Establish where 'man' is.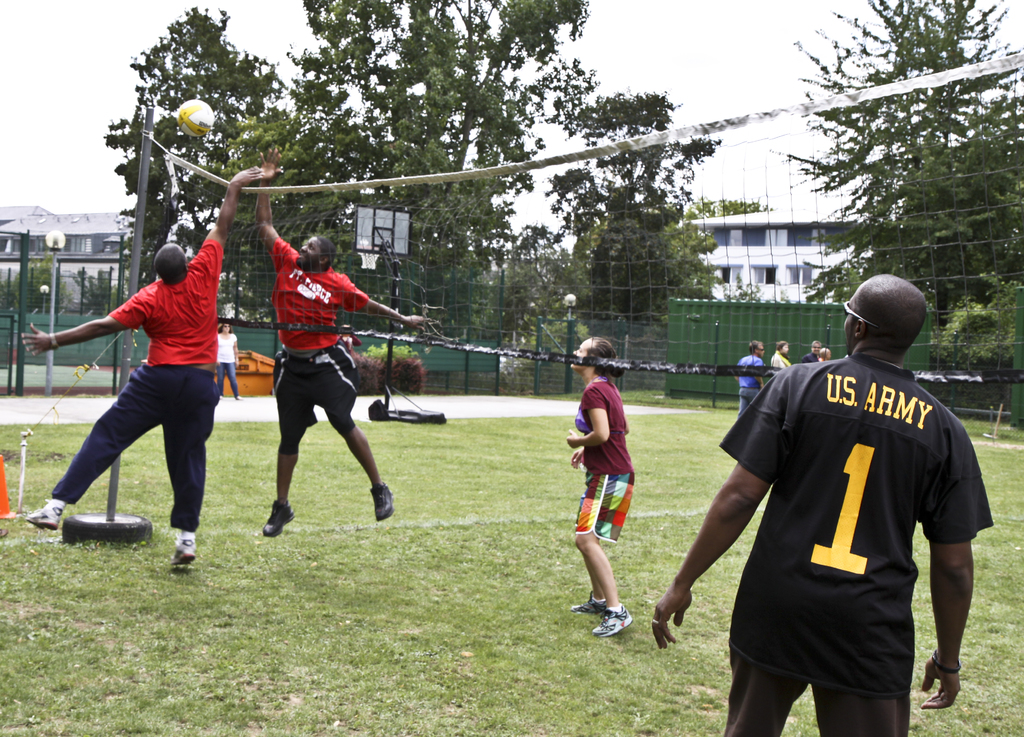
Established at Rect(801, 341, 819, 366).
